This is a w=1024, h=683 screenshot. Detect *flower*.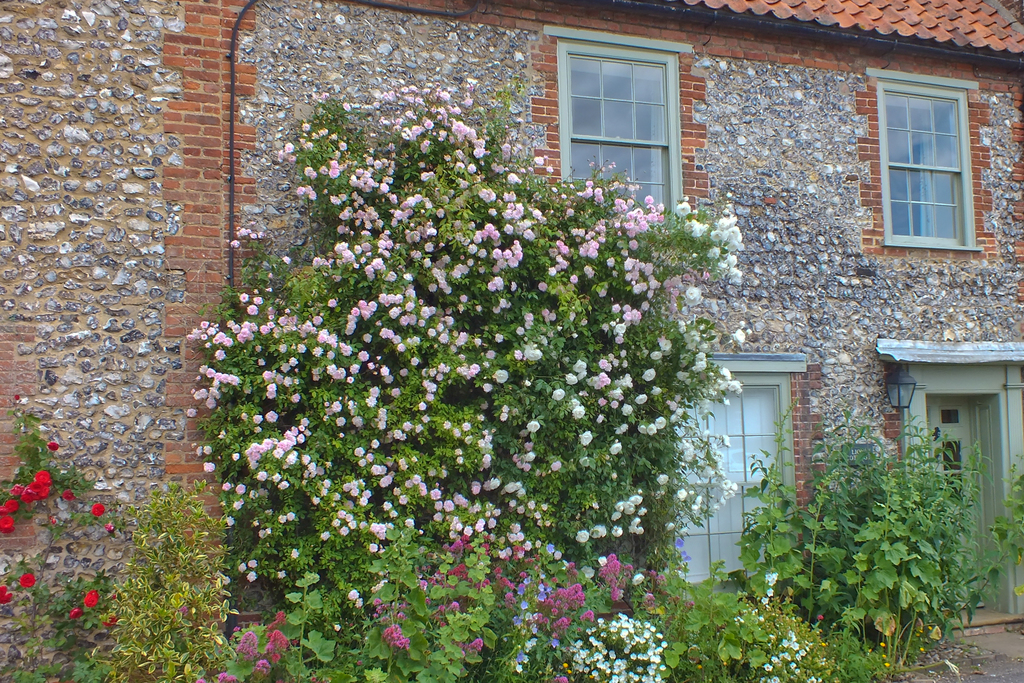
bbox(88, 501, 106, 515).
